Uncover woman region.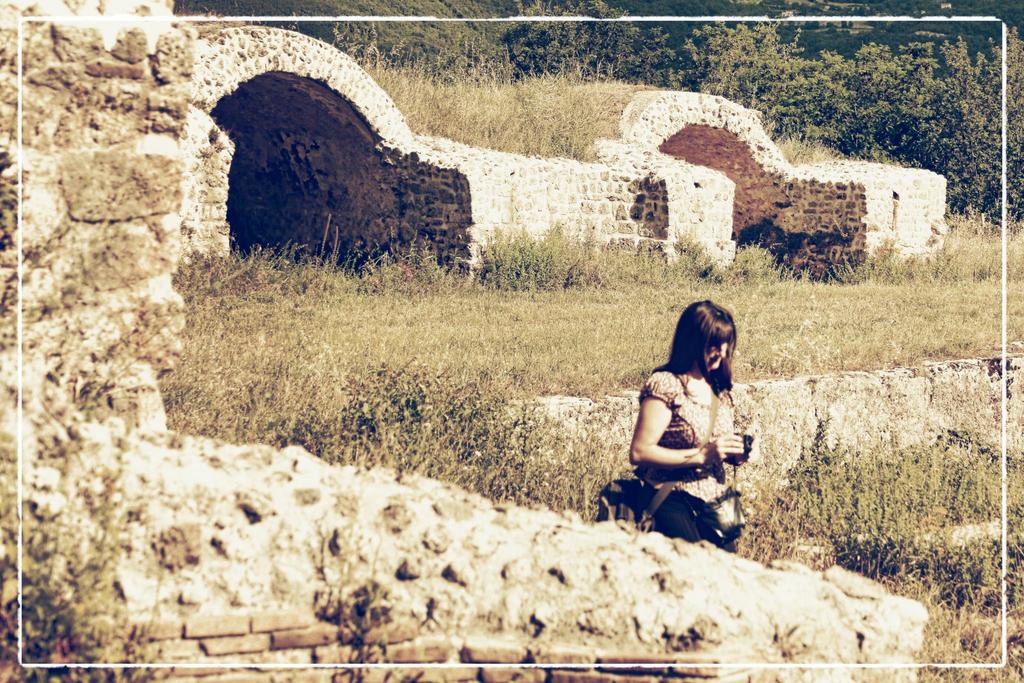
Uncovered: <region>611, 284, 762, 560</region>.
